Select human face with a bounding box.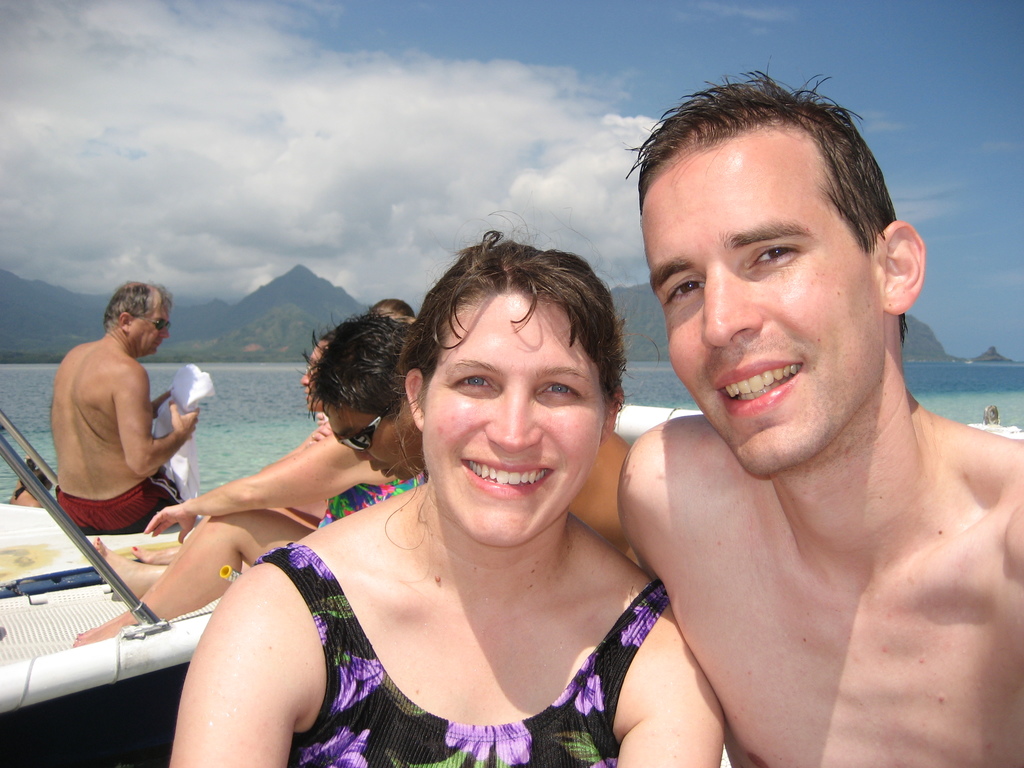
bbox(129, 304, 171, 356).
